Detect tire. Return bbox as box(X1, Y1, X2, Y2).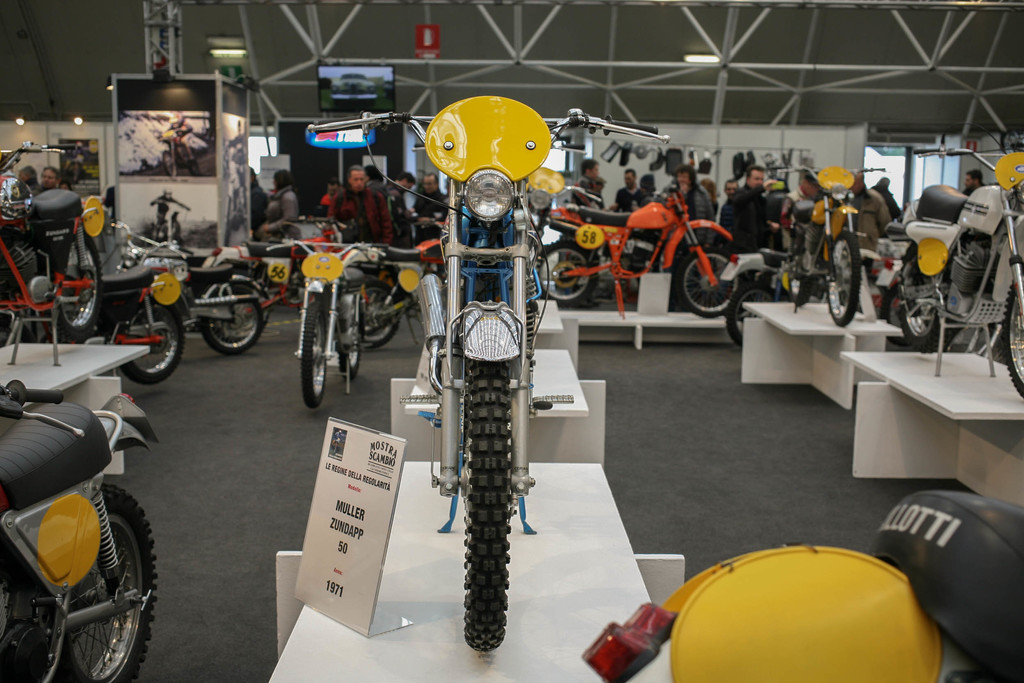
box(45, 231, 103, 335).
